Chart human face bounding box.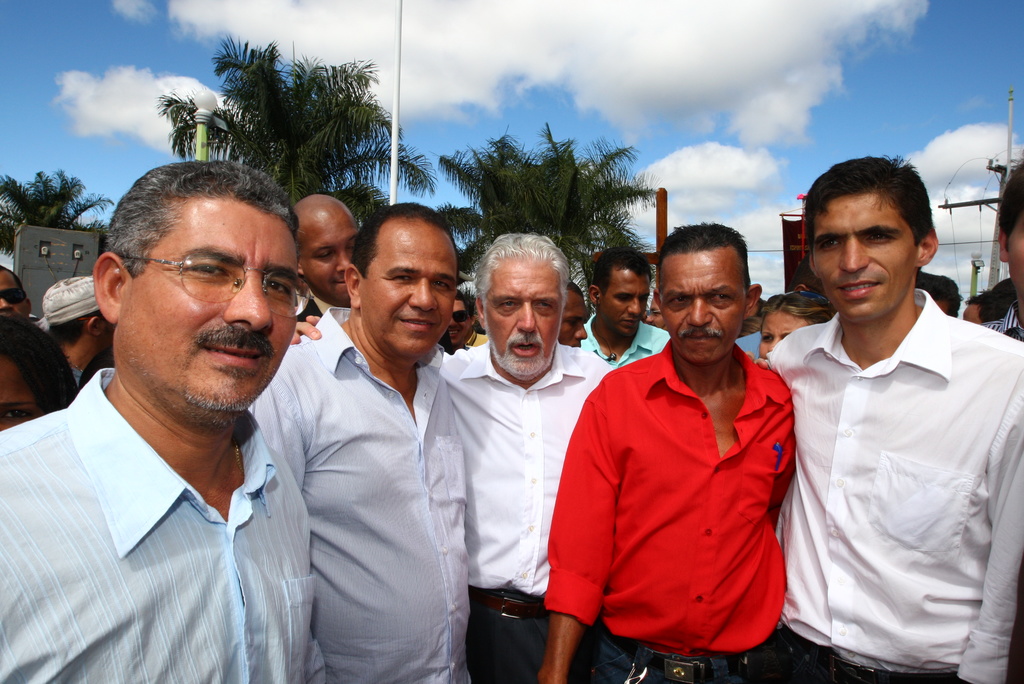
Charted: bbox=(299, 206, 356, 300).
